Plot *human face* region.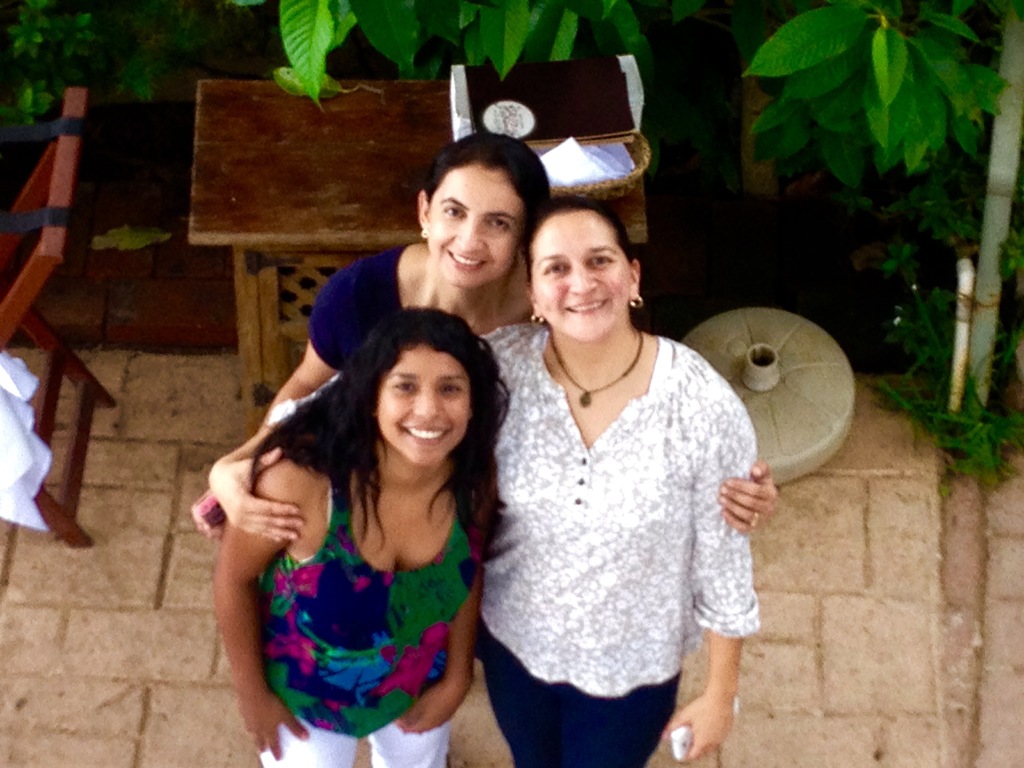
Plotted at x1=532 y1=210 x2=630 y2=345.
